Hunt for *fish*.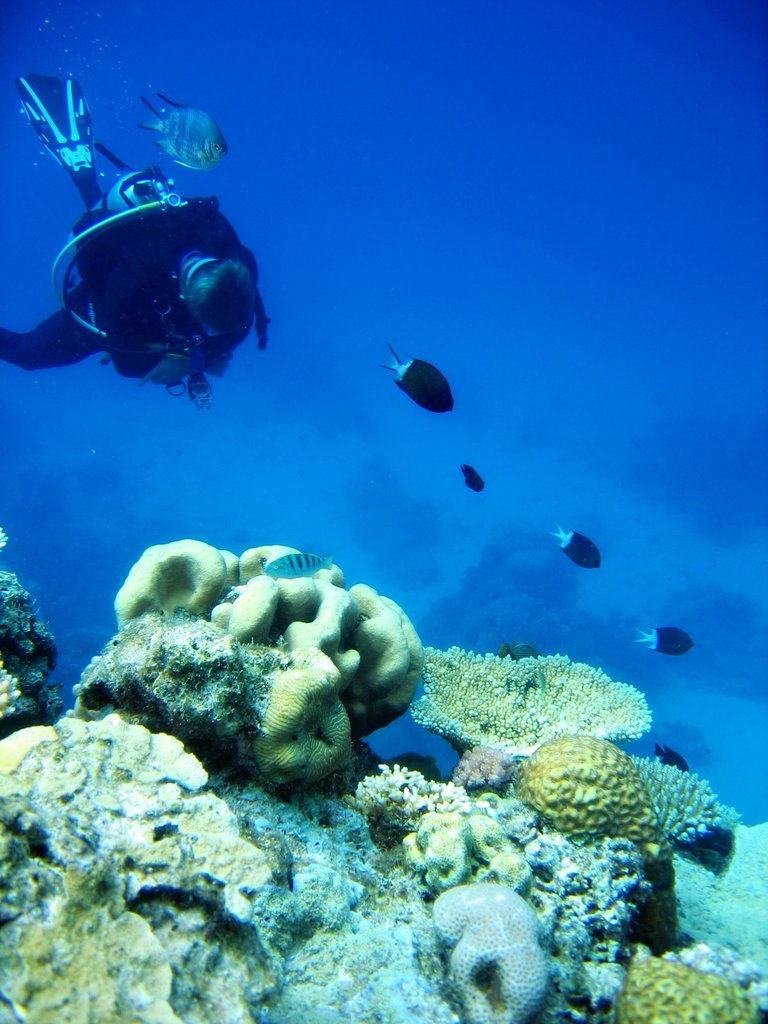
Hunted down at Rect(551, 524, 605, 573).
